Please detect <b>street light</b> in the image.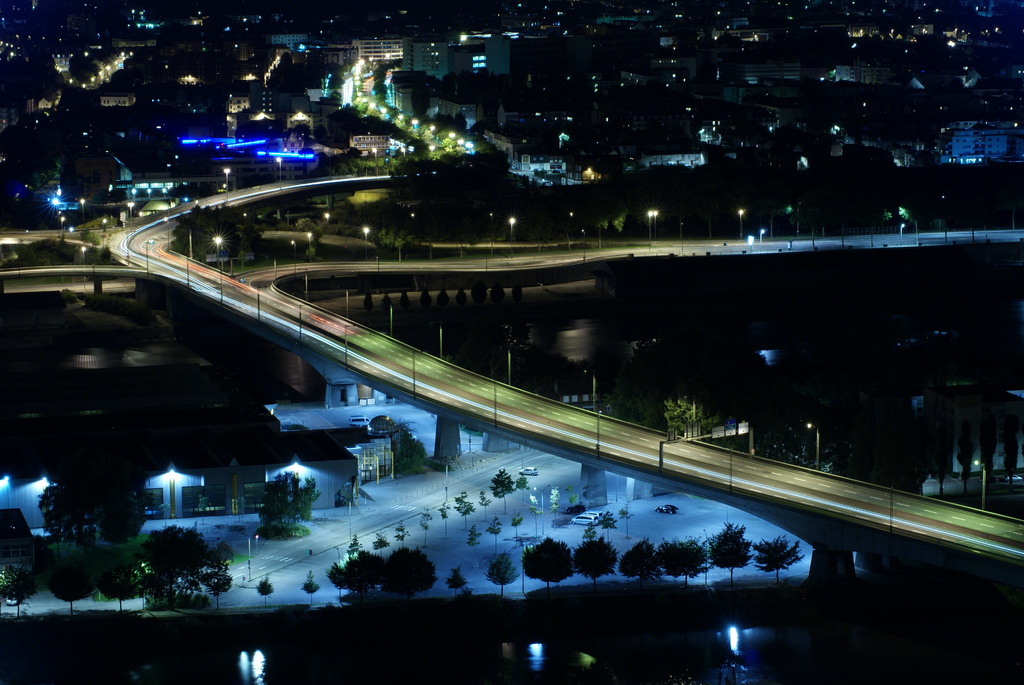
BBox(519, 538, 526, 592).
